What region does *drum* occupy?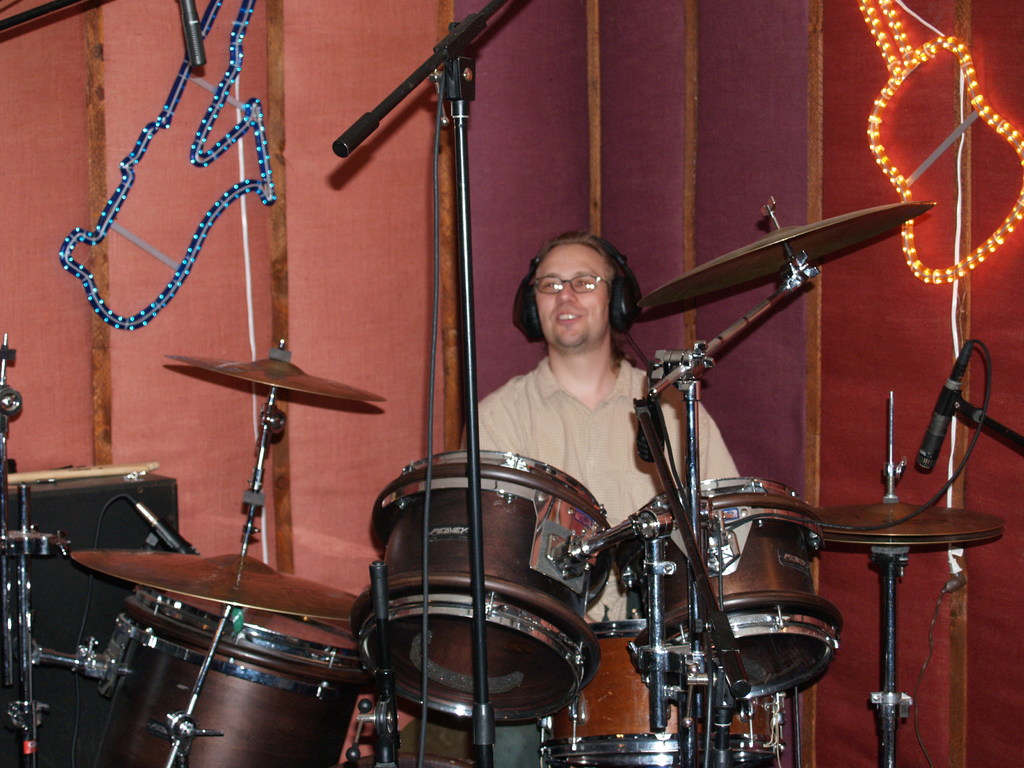
select_region(540, 732, 781, 767).
